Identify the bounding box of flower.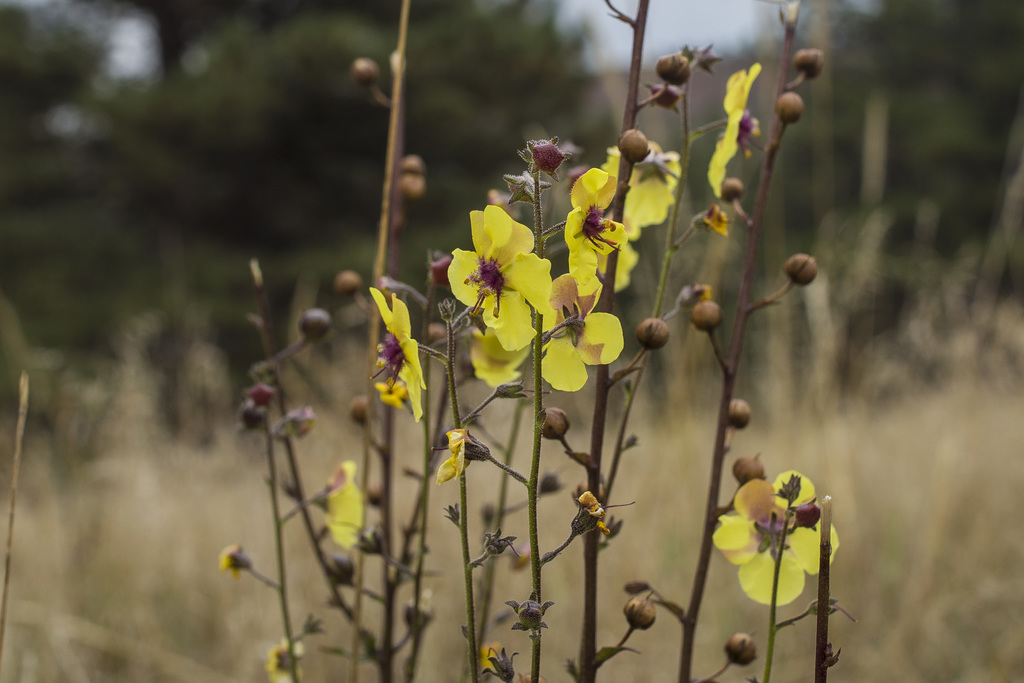
left=709, top=466, right=842, bottom=609.
